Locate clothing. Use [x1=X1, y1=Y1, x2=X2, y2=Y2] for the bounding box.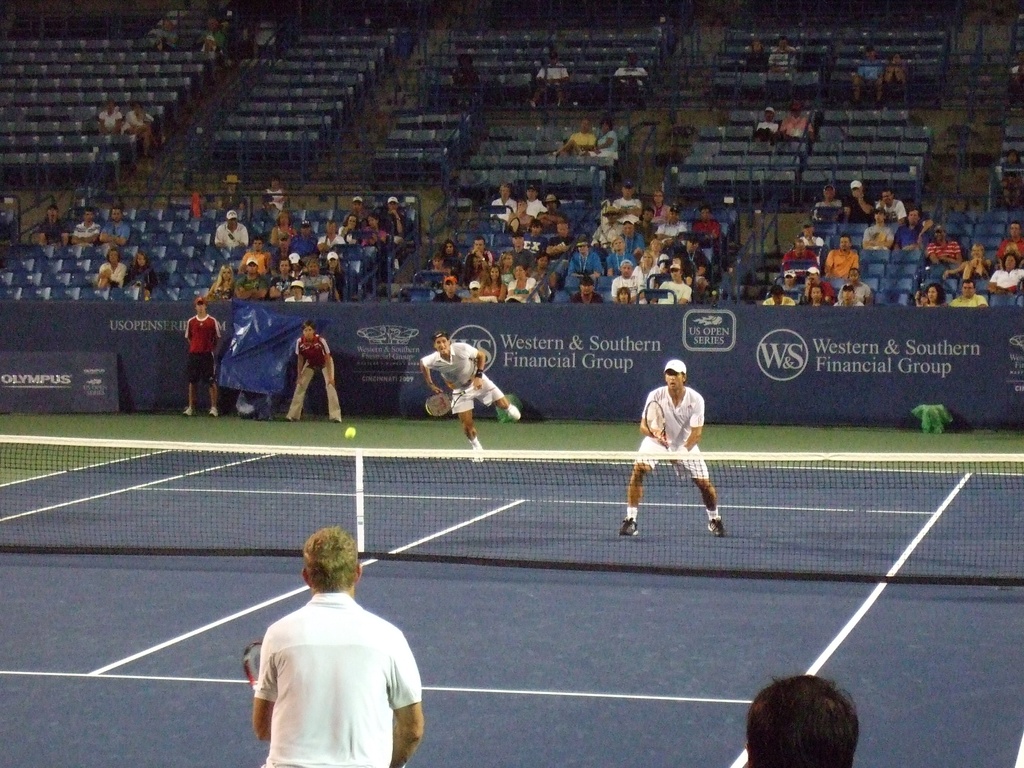
[x1=776, y1=114, x2=811, y2=136].
